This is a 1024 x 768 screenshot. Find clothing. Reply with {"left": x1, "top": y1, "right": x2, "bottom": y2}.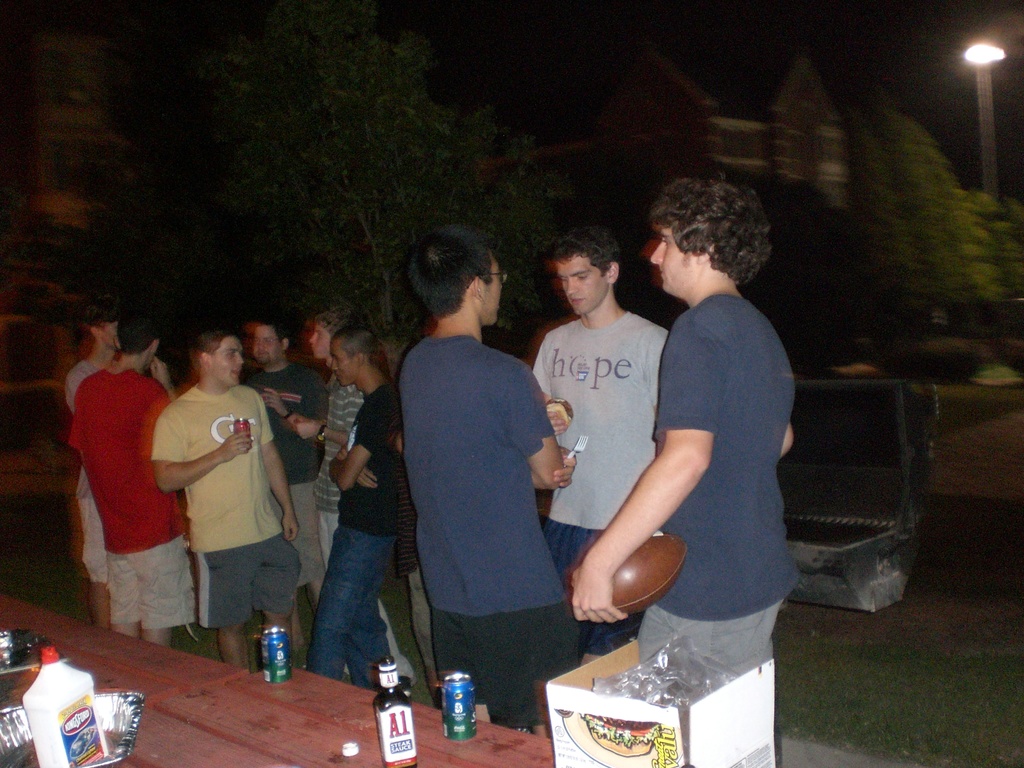
{"left": 314, "top": 369, "right": 404, "bottom": 687}.
